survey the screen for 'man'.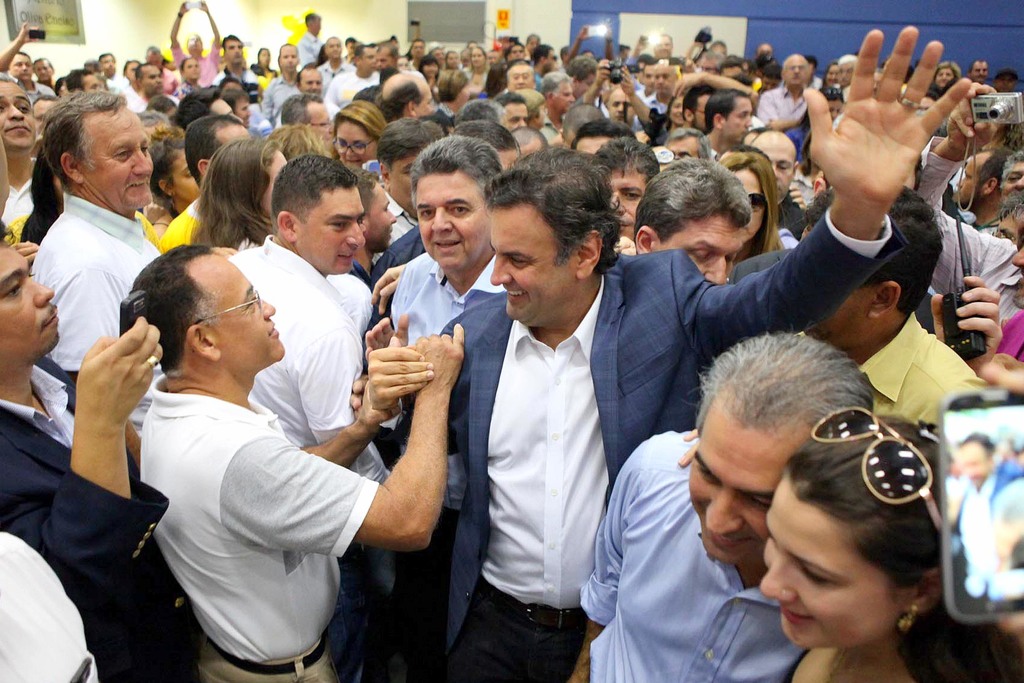
Survey found: x1=638, y1=60, x2=655, y2=99.
